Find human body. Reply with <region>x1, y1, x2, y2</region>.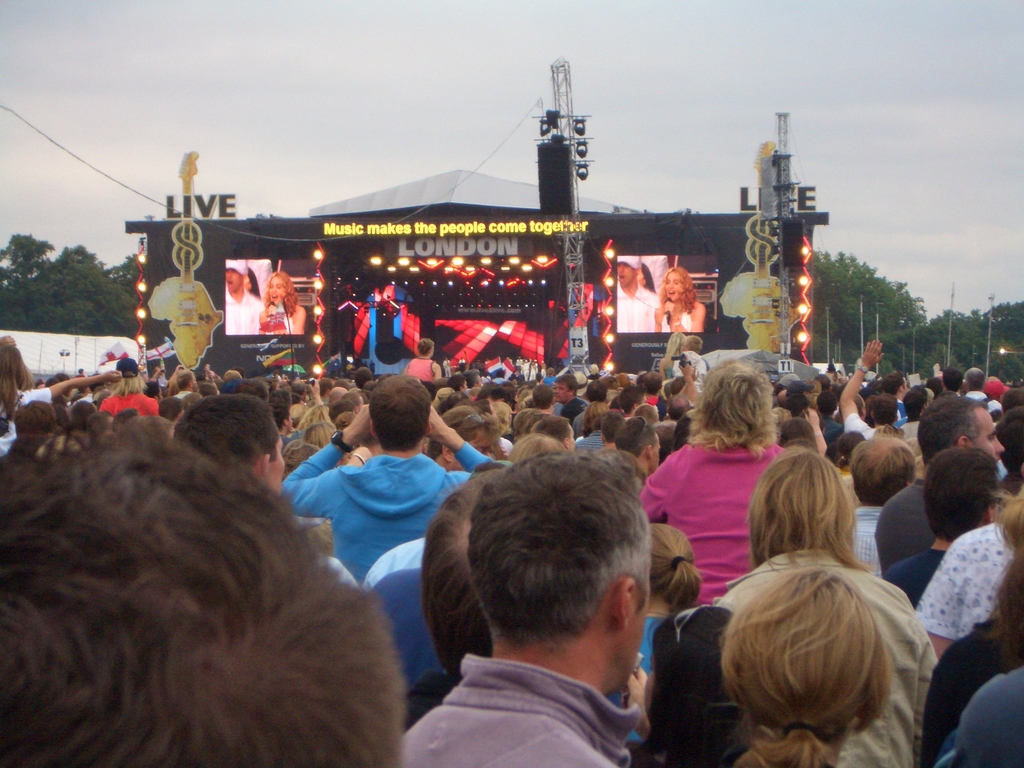
<region>849, 506, 886, 570</region>.
